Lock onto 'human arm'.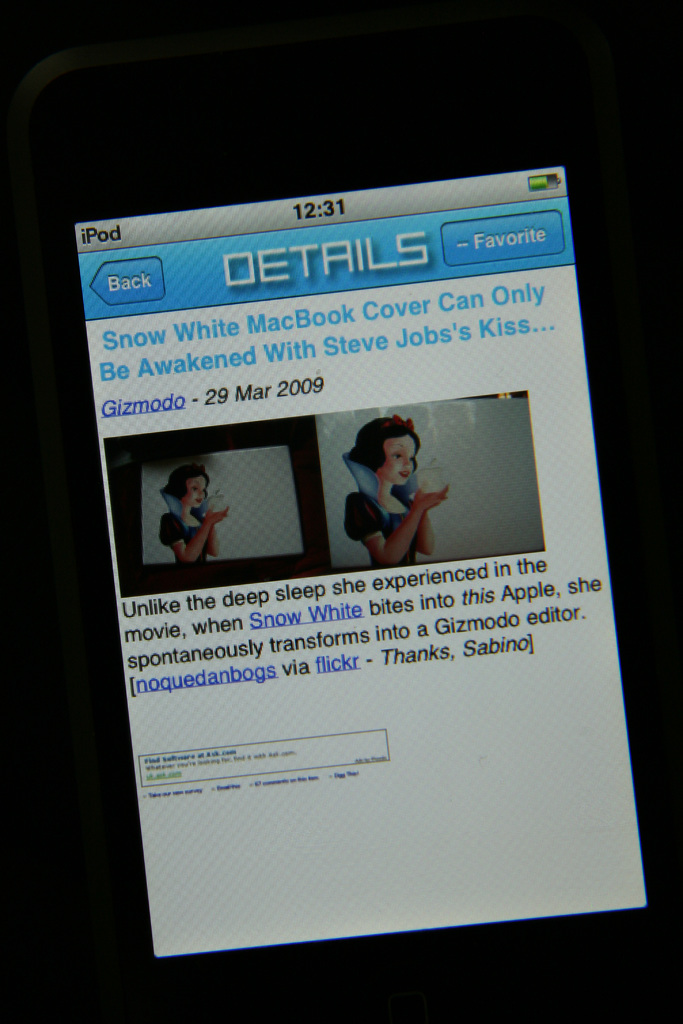
Locked: (left=359, top=476, right=445, bottom=558).
